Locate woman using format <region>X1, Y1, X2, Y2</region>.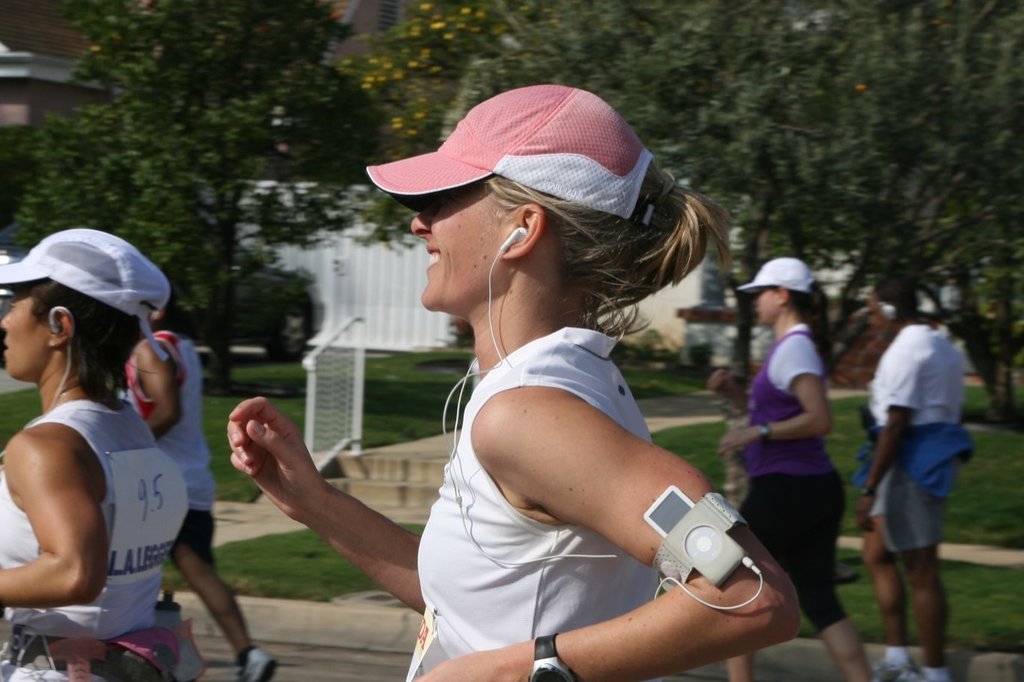
<region>229, 82, 801, 681</region>.
